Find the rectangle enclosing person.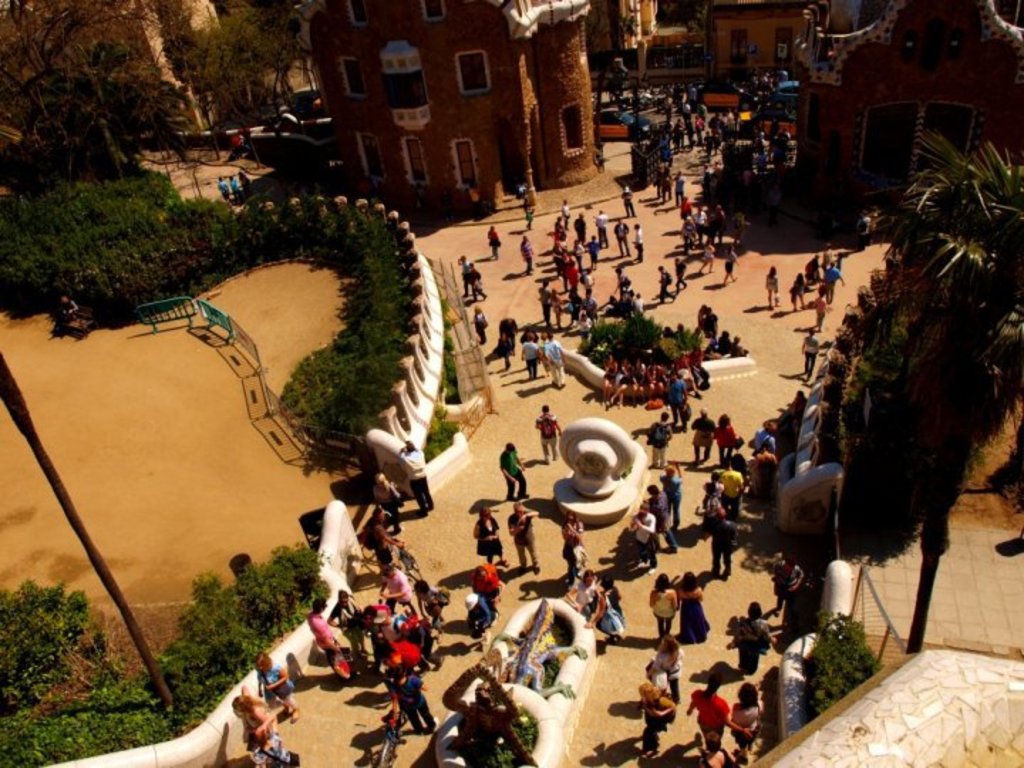
[511,498,542,570].
